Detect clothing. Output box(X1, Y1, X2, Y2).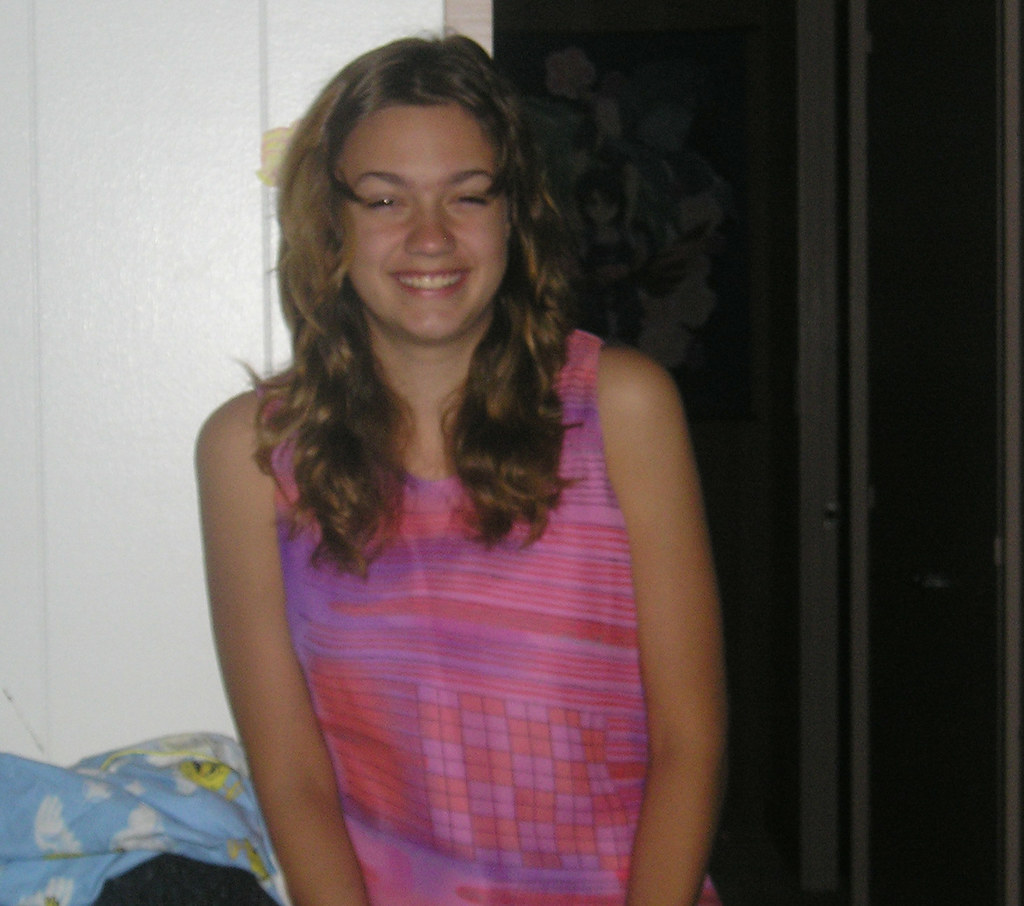
box(196, 231, 737, 854).
